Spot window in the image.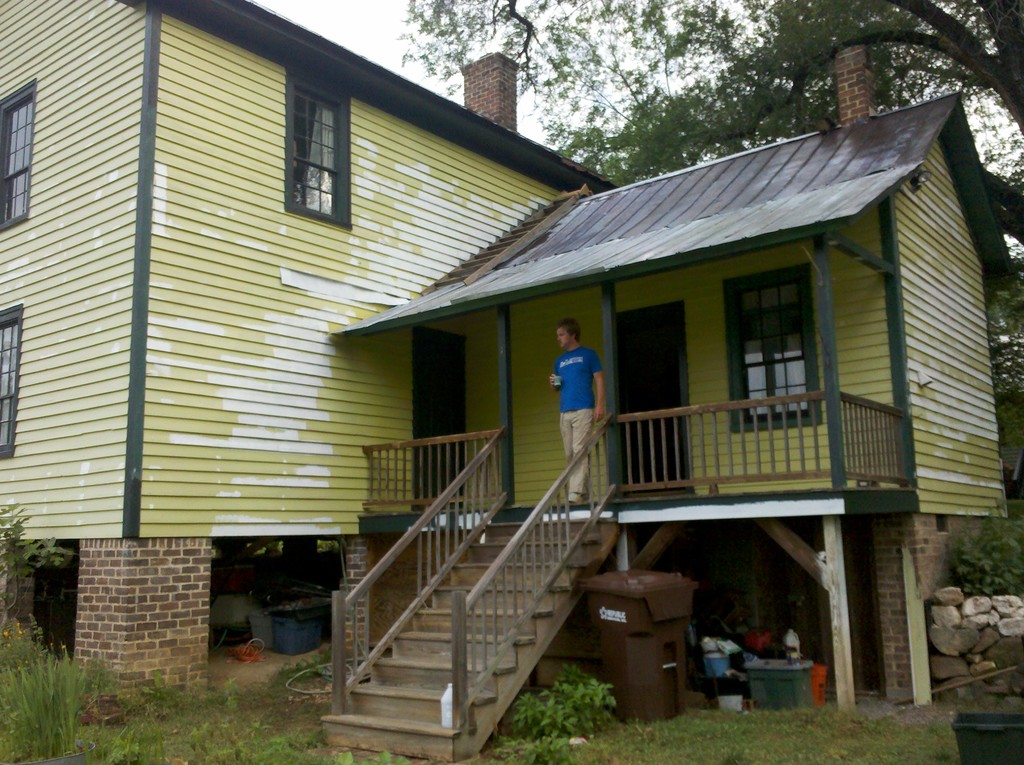
window found at pyautogui.locateOnScreen(0, 303, 19, 462).
